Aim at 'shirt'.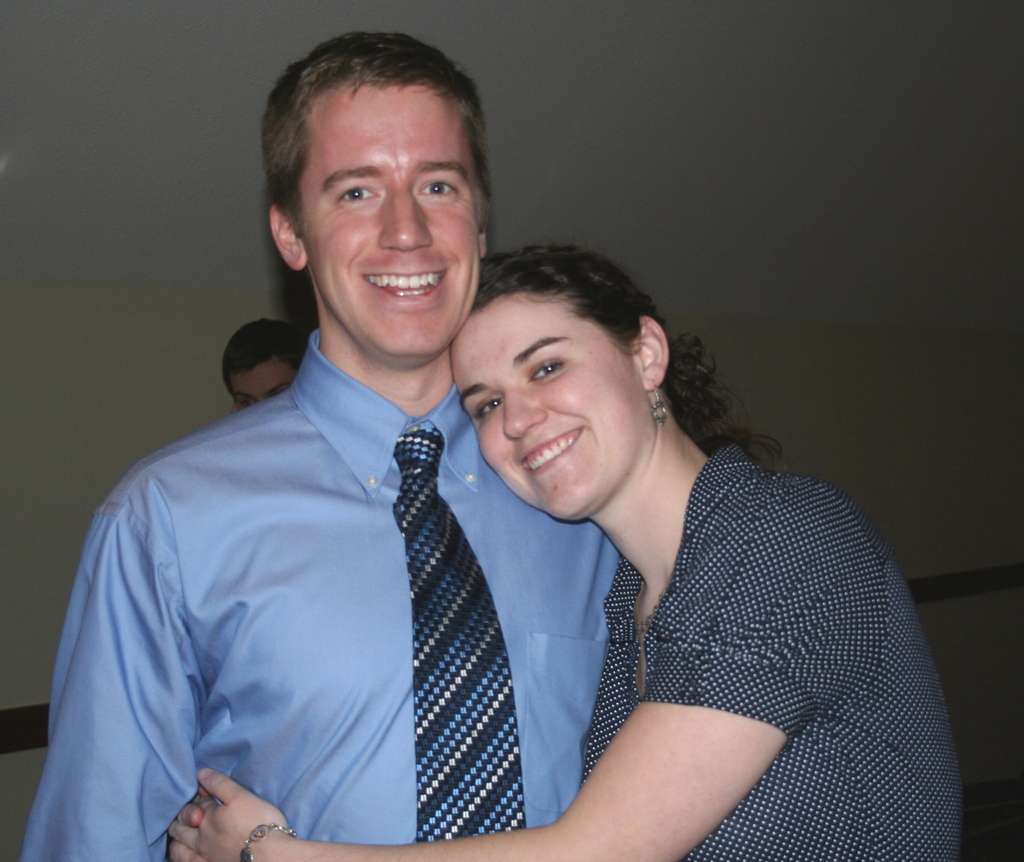
Aimed at 19:326:621:859.
